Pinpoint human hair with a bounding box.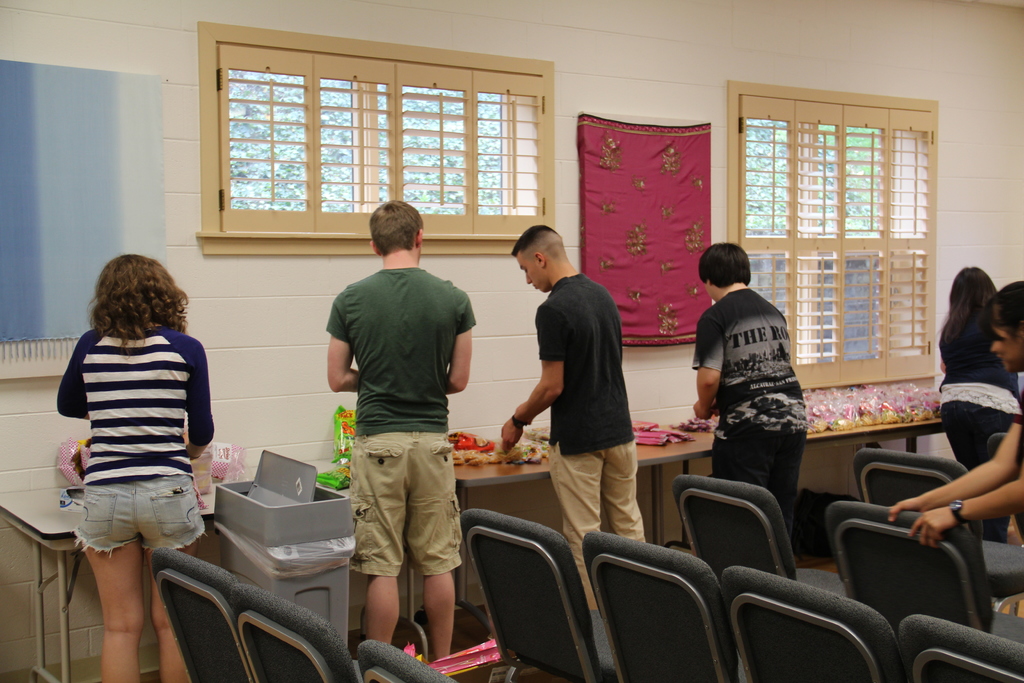
(936,261,1004,375).
